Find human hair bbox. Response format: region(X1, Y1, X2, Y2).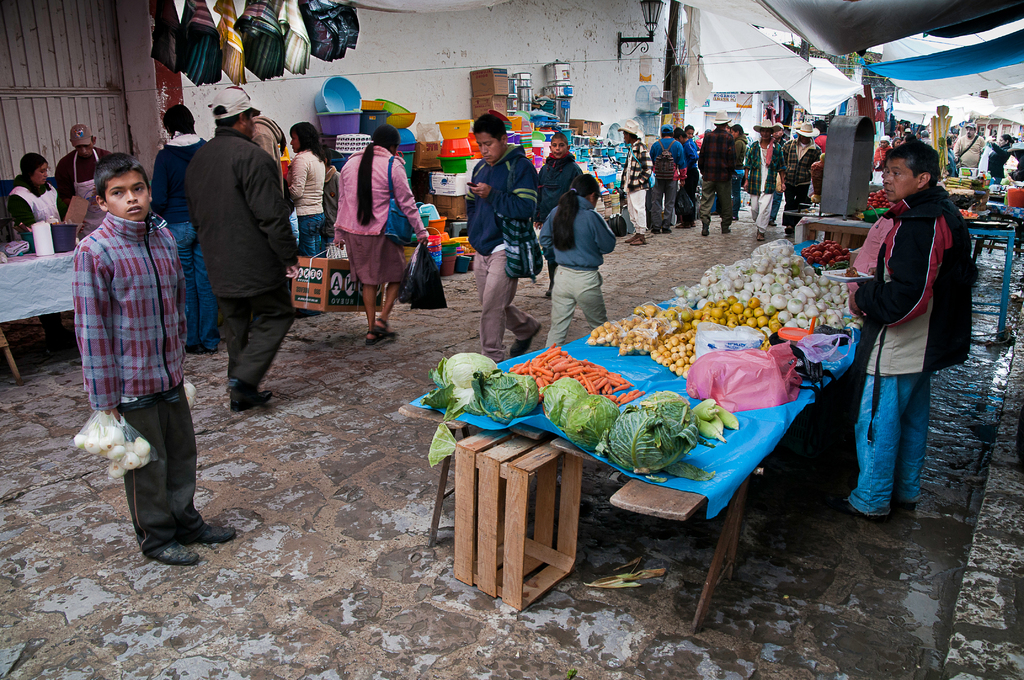
region(292, 122, 325, 161).
